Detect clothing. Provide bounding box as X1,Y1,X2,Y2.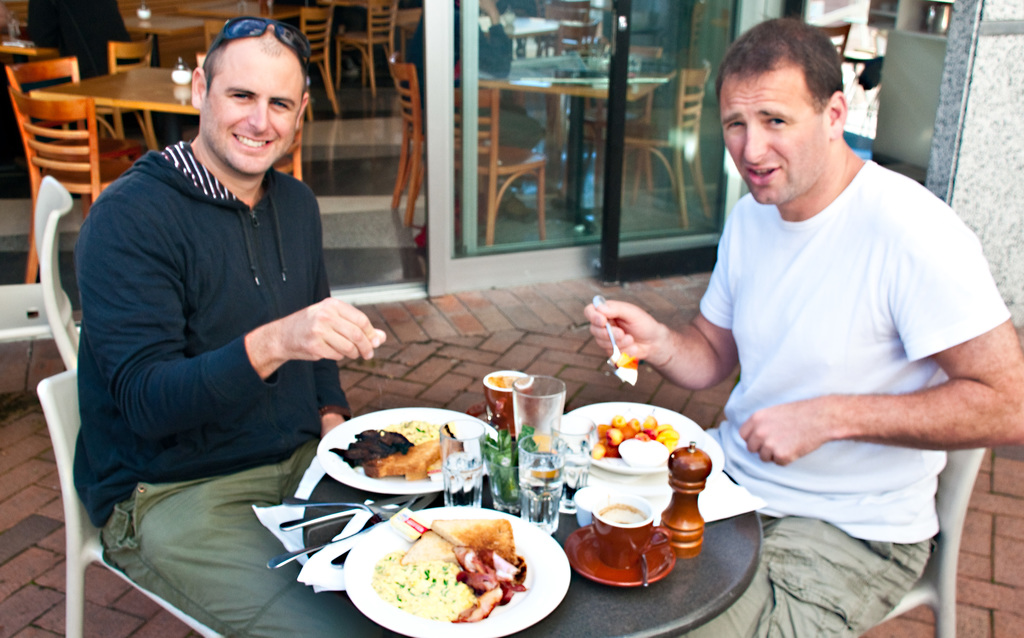
95,436,397,637.
